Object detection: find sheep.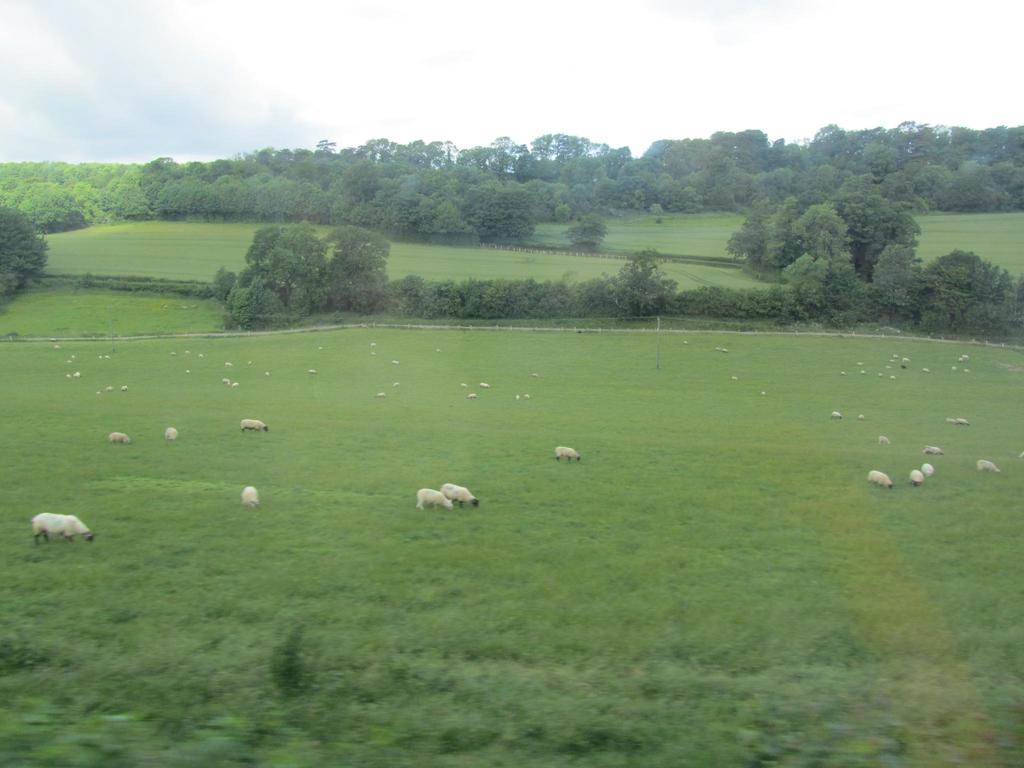
rect(911, 470, 923, 483).
